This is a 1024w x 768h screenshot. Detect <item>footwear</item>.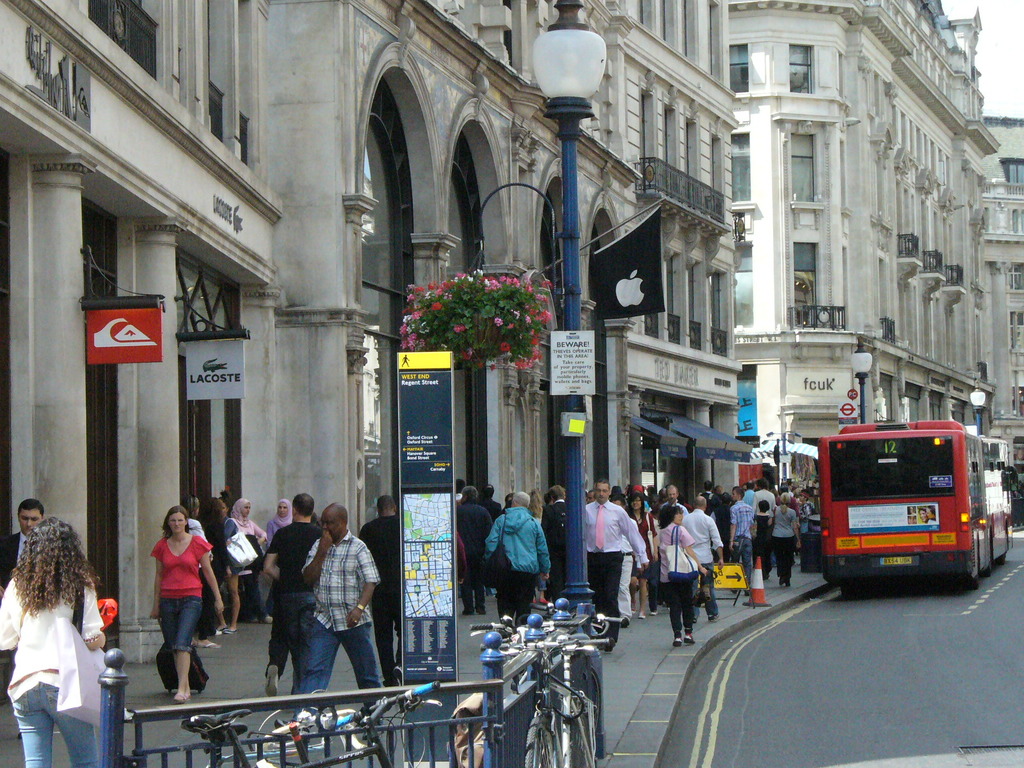
bbox(271, 717, 300, 732).
